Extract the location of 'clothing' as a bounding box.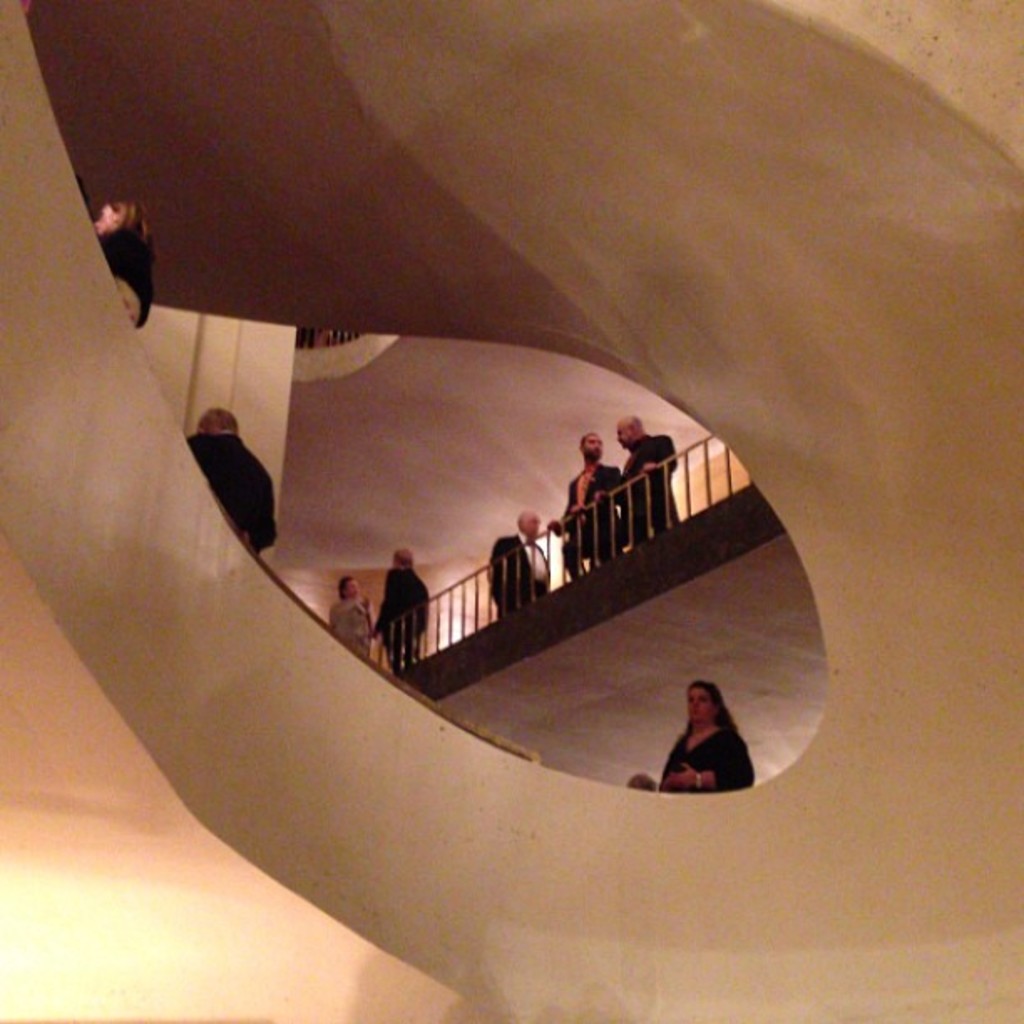
(left=333, top=587, right=380, bottom=656).
